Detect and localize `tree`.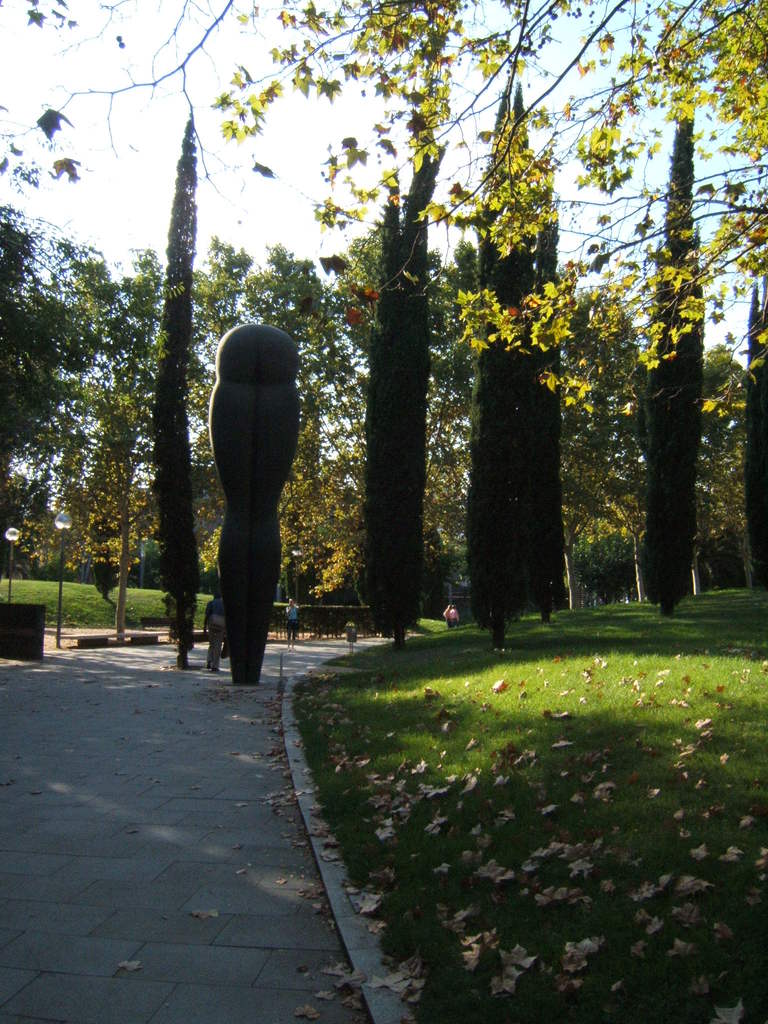
Localized at region(86, 476, 117, 607).
